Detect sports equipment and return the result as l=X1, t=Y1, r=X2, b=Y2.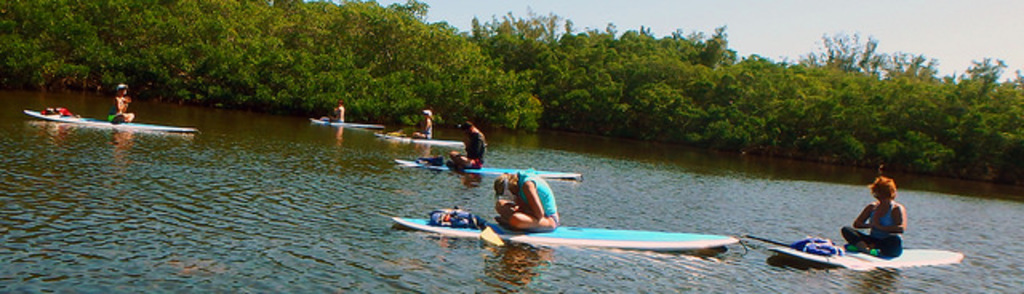
l=389, t=220, r=739, b=252.
